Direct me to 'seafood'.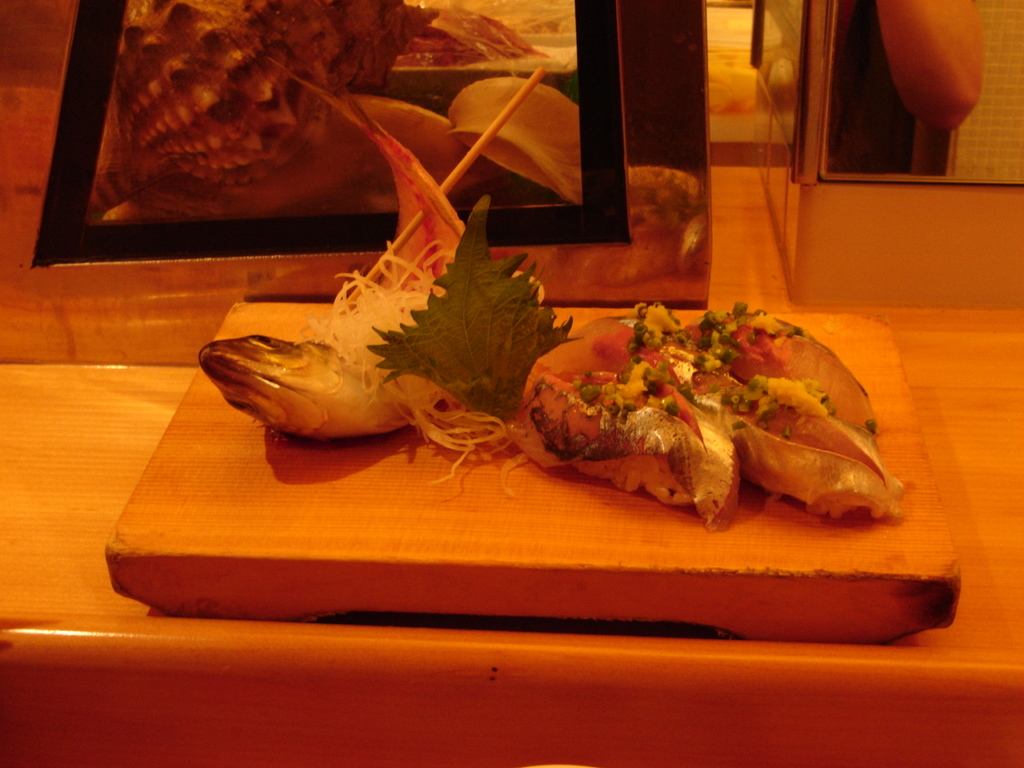
Direction: crop(493, 301, 894, 543).
